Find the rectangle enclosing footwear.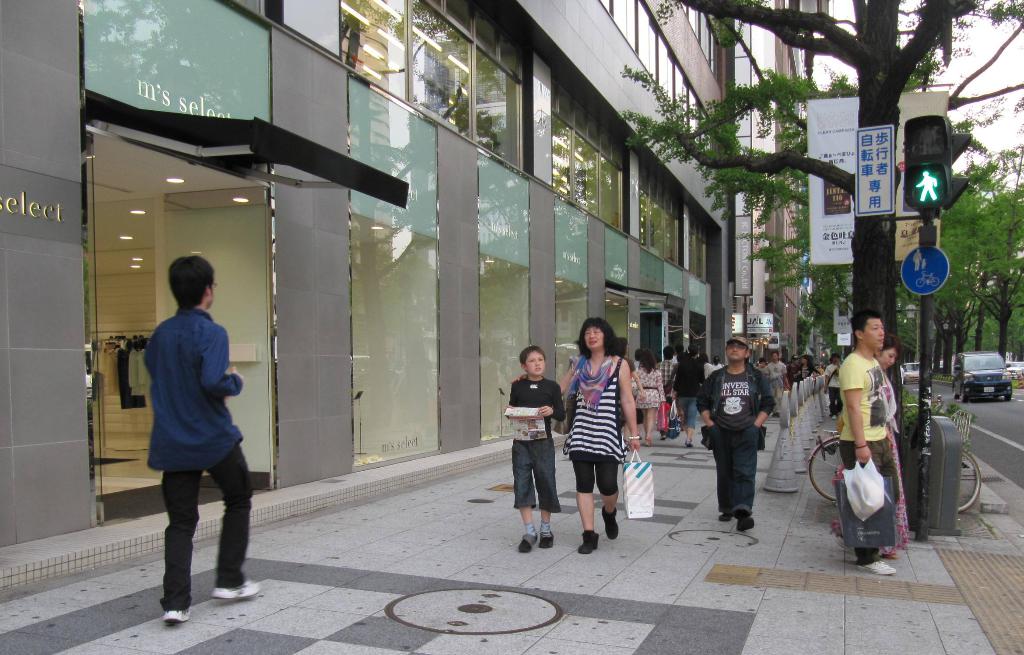
BBox(661, 432, 668, 440).
